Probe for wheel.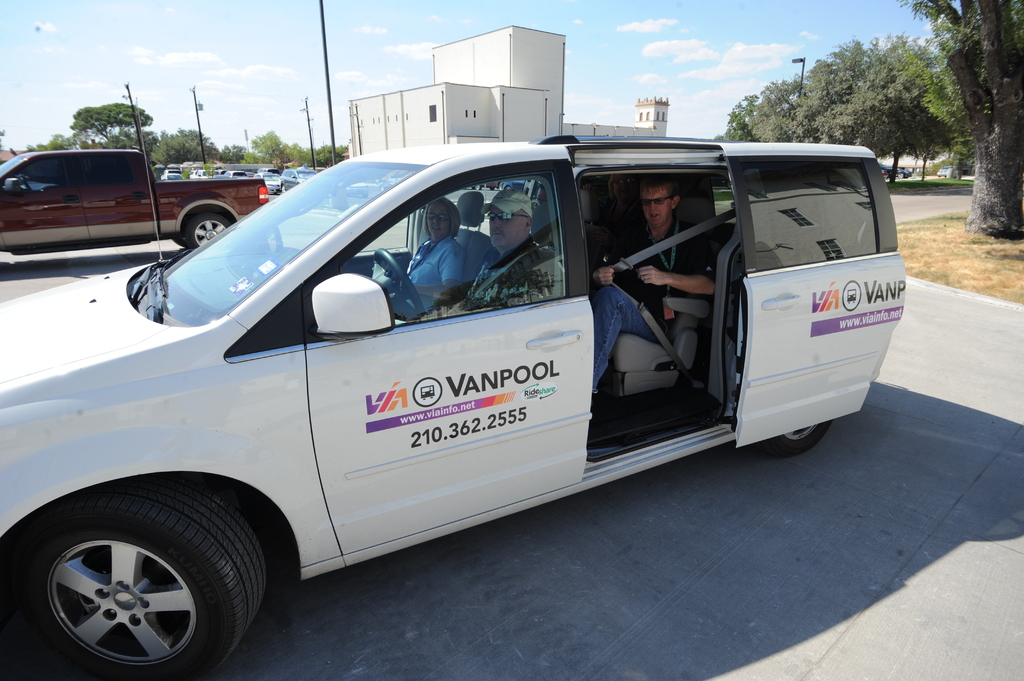
Probe result: (499, 184, 501, 191).
